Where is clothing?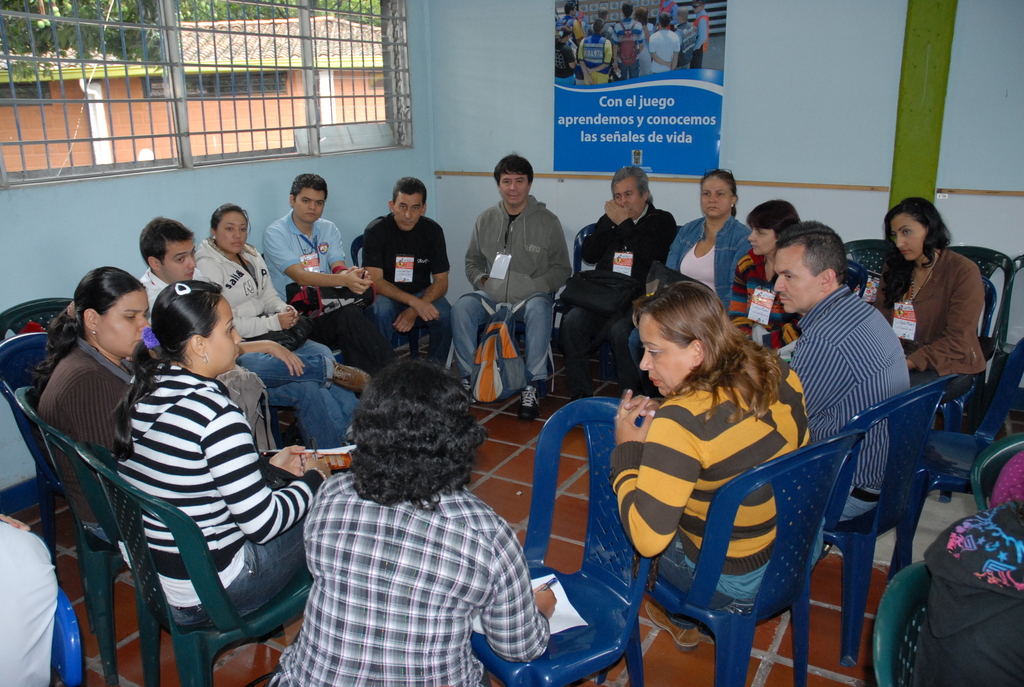
bbox=[257, 202, 371, 367].
